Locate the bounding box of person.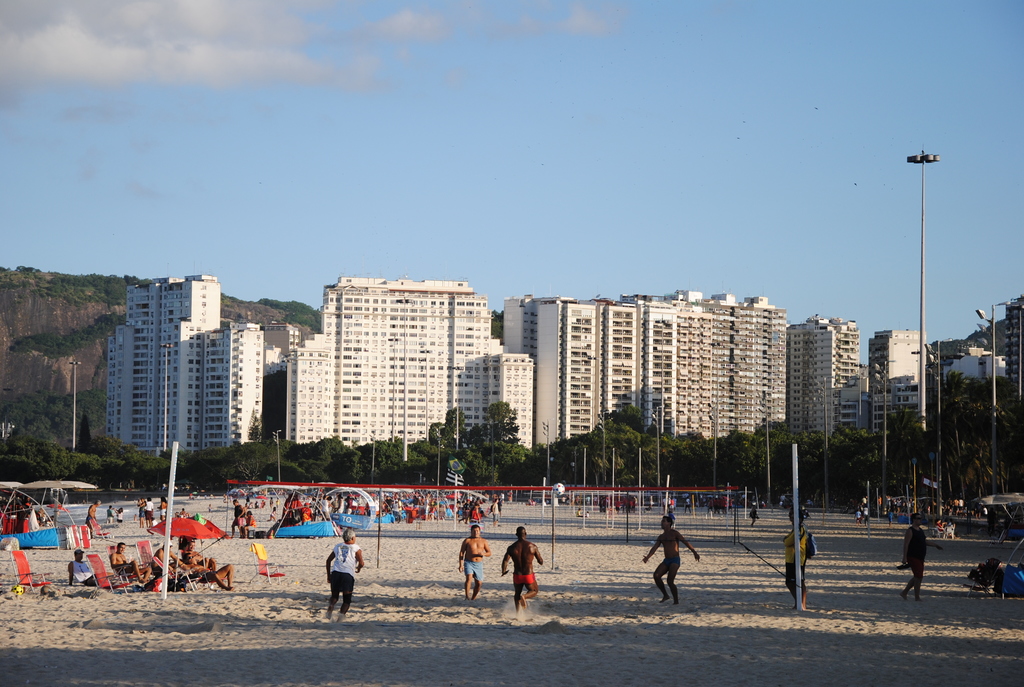
Bounding box: x1=322, y1=526, x2=366, y2=622.
